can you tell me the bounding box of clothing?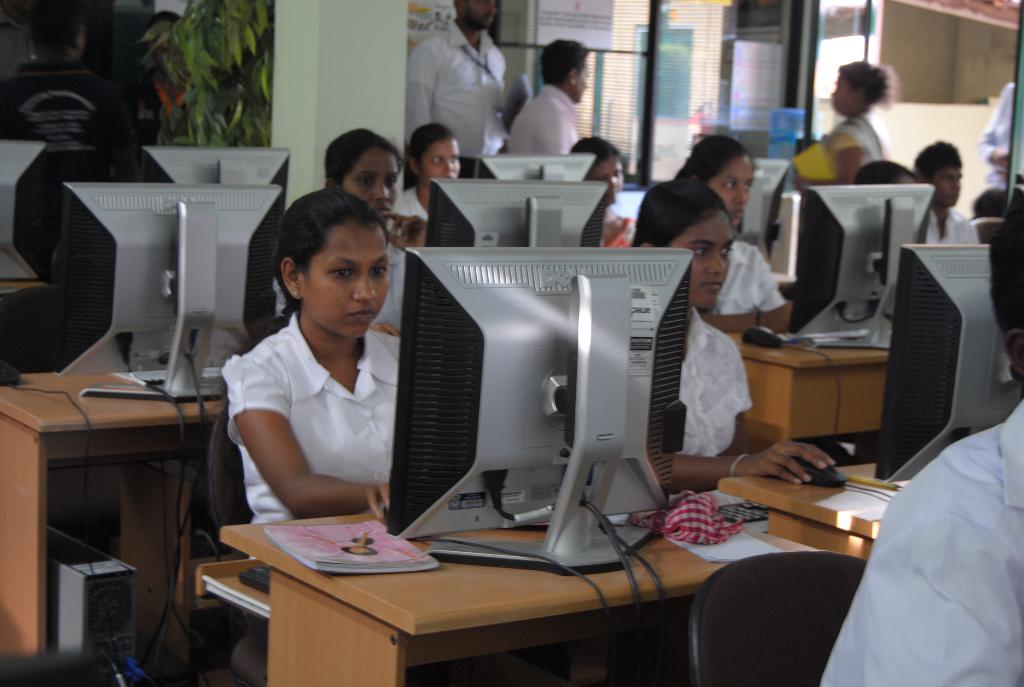
391 187 428 219.
